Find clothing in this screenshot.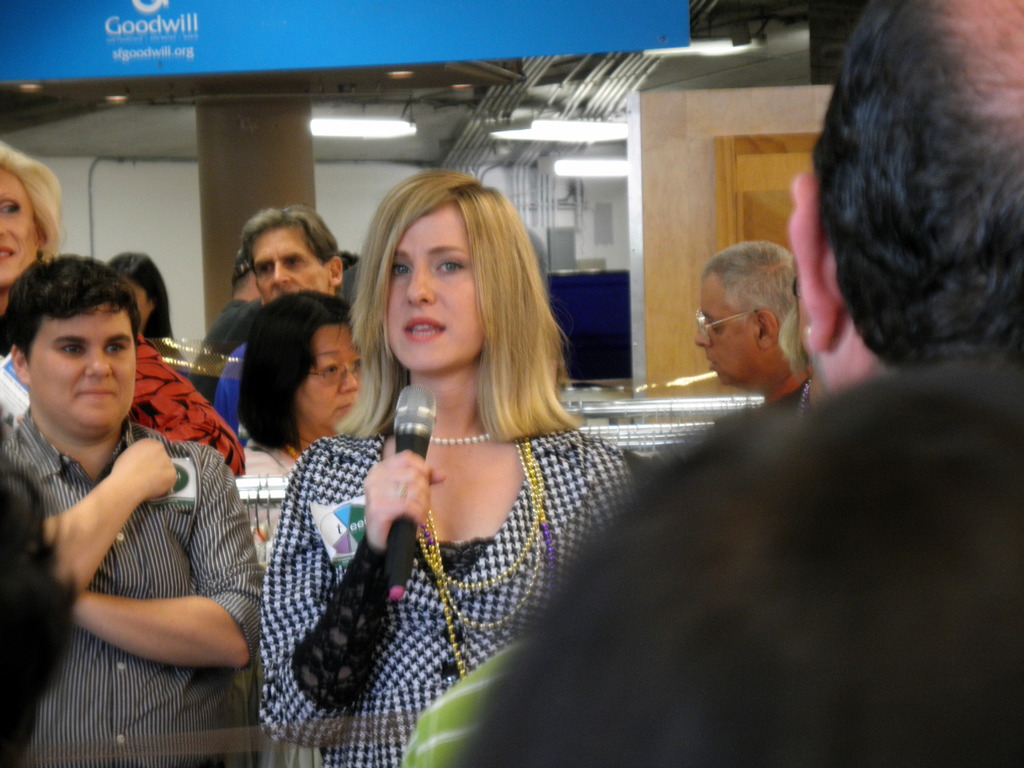
The bounding box for clothing is <region>127, 316, 245, 478</region>.
